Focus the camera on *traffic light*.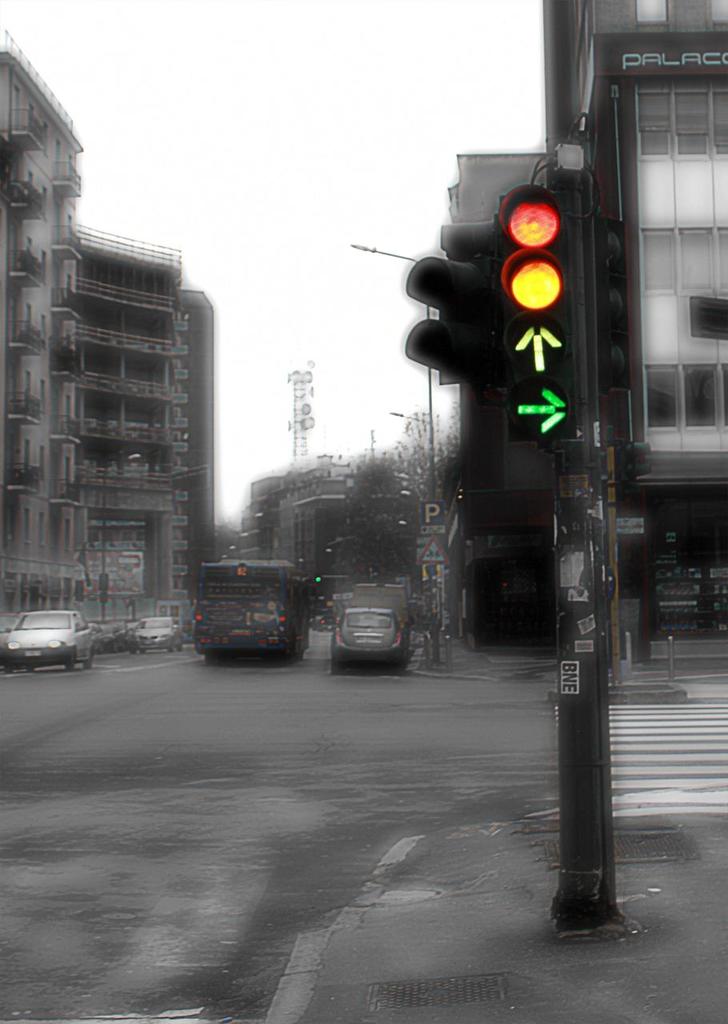
Focus region: 614,441,653,499.
